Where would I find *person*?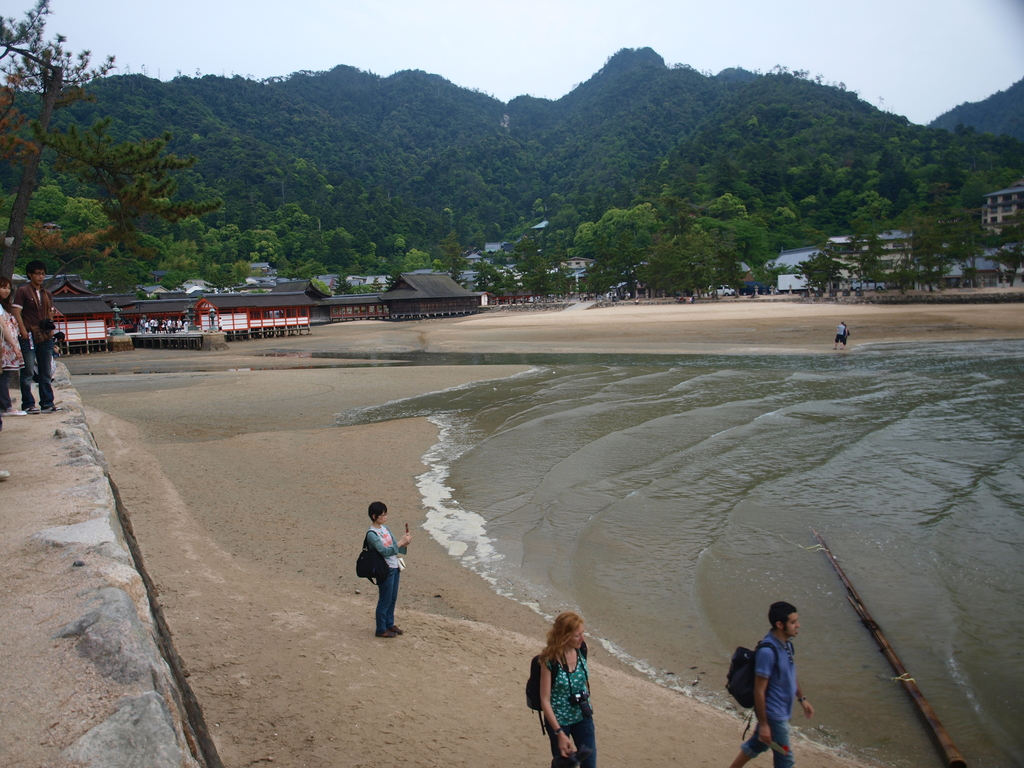
At [8,259,63,420].
